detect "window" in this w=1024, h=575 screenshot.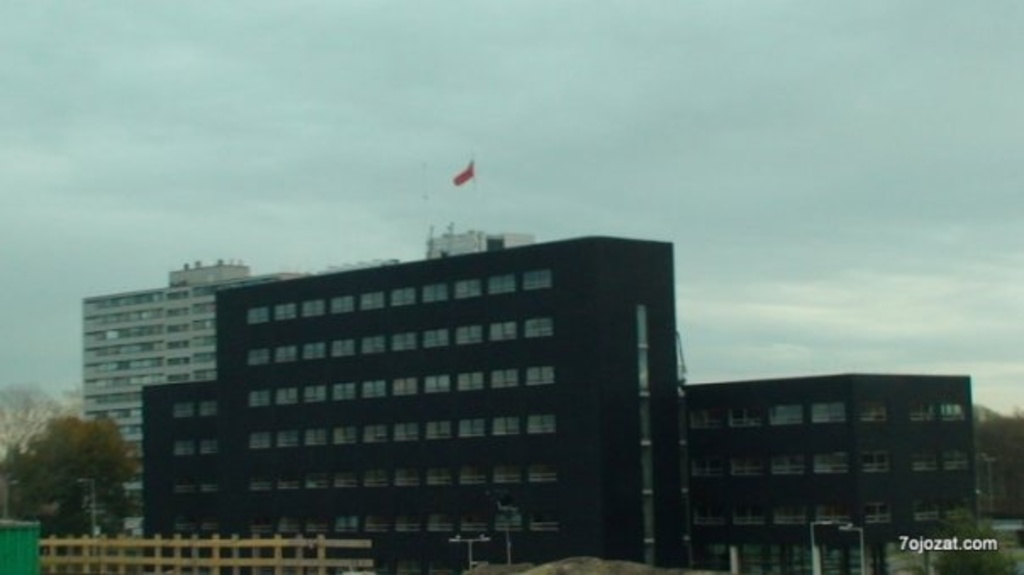
Detection: 361:422:385:444.
